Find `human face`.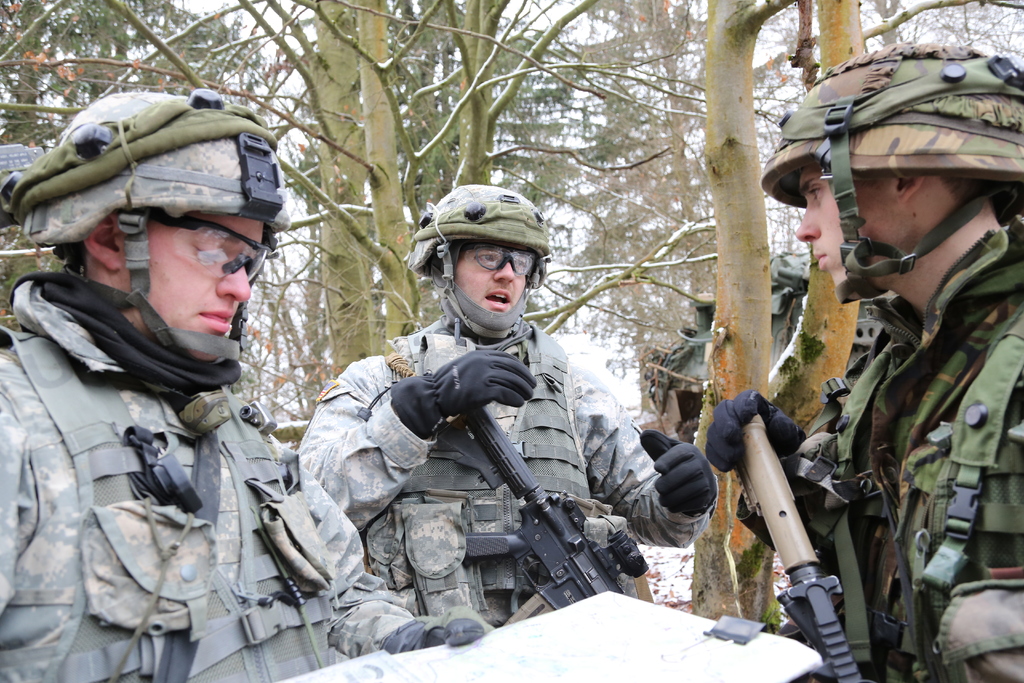
bbox(119, 222, 250, 356).
